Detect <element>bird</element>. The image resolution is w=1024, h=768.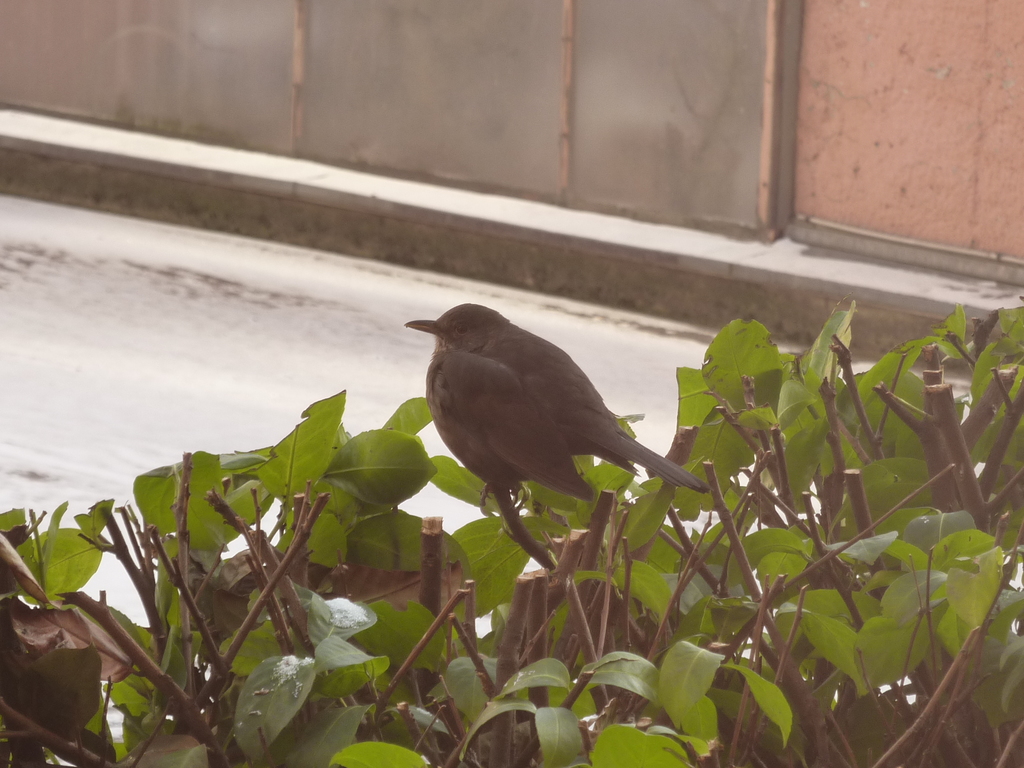
387,296,701,539.
